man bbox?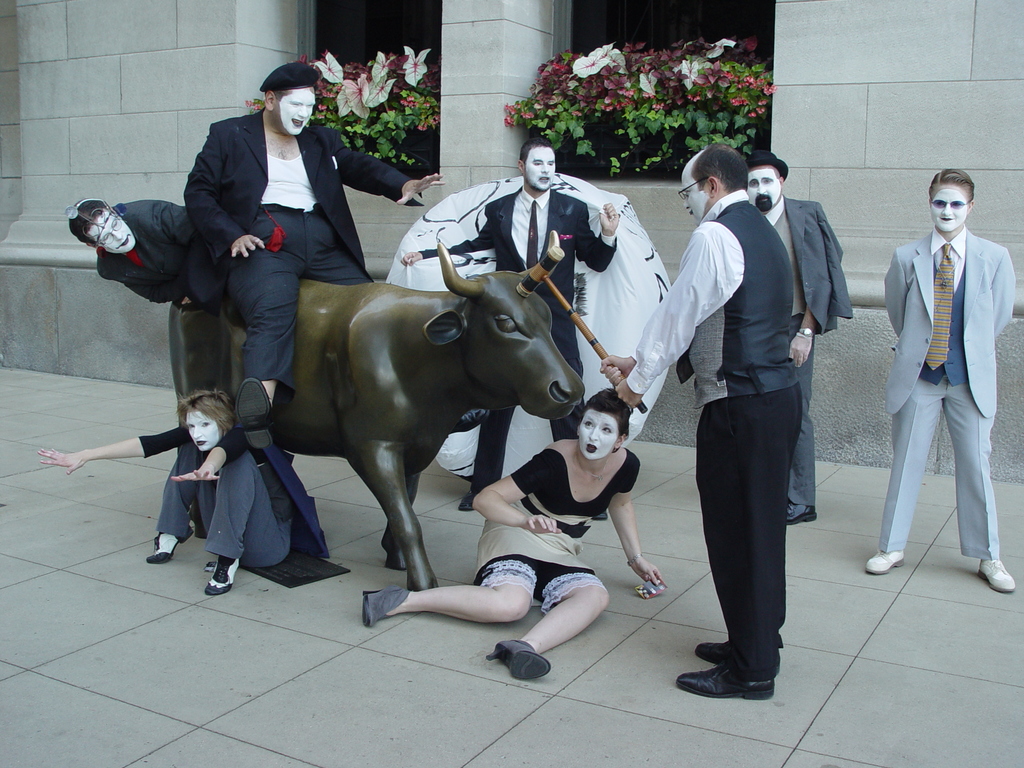
crop(595, 141, 805, 701)
